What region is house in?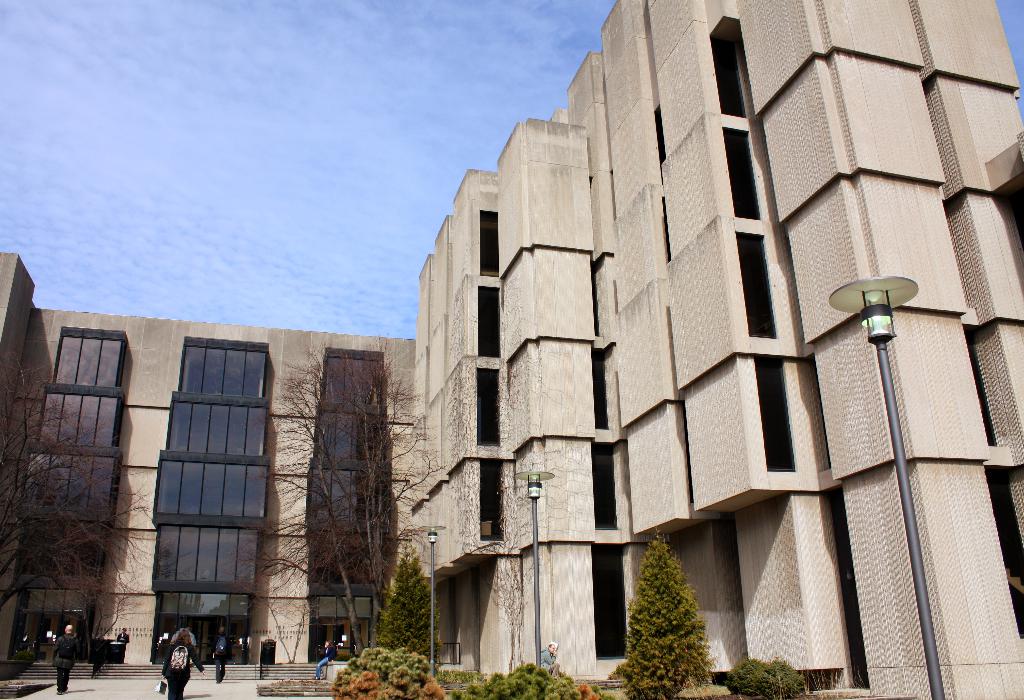
Rect(37, 268, 421, 664).
